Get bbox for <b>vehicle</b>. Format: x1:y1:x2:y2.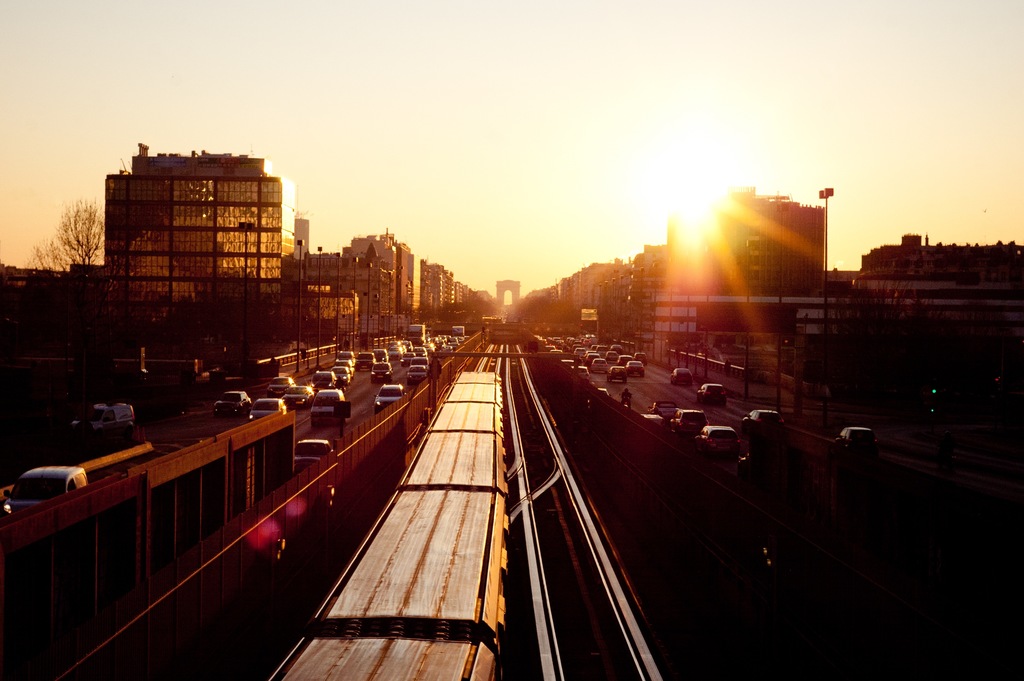
246:398:281:420.
